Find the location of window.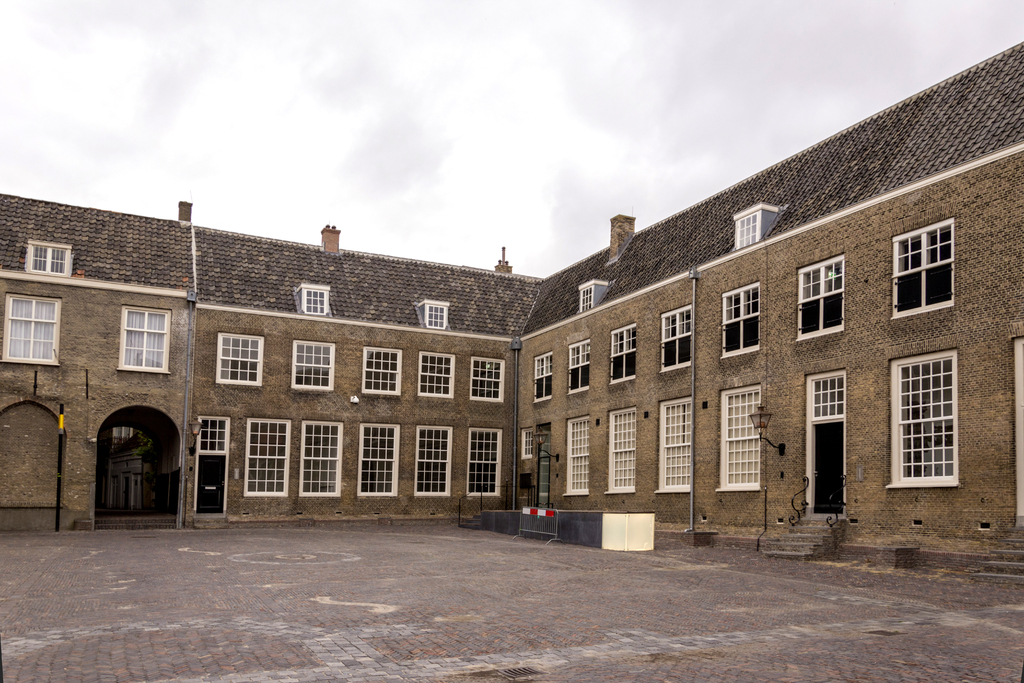
Location: (792, 252, 847, 343).
